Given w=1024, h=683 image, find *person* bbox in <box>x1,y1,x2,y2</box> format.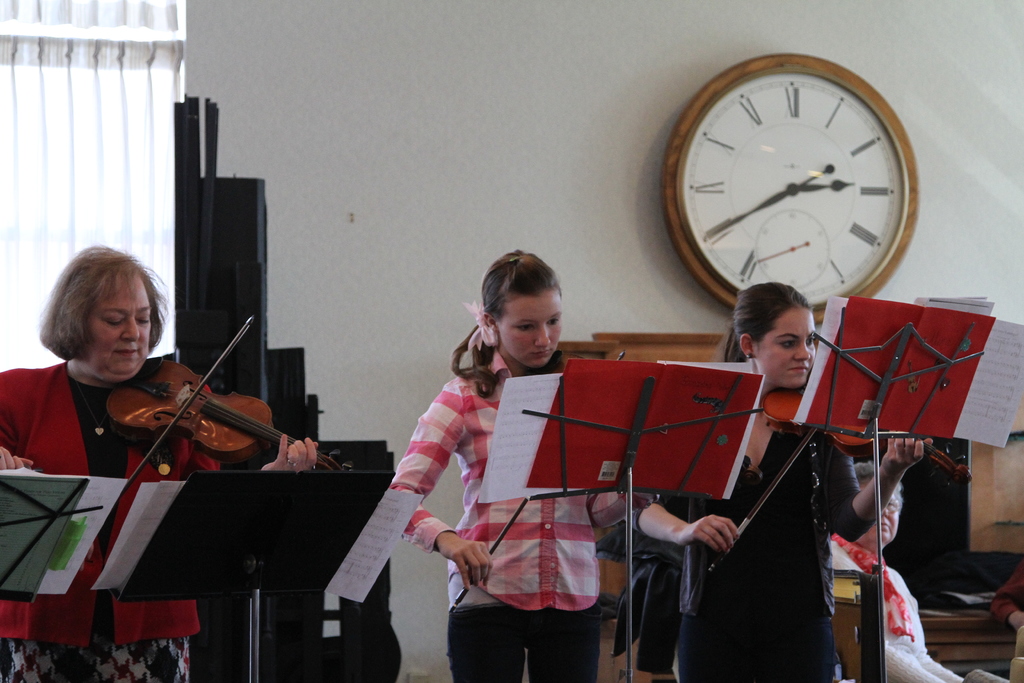
<box>0,242,317,682</box>.
